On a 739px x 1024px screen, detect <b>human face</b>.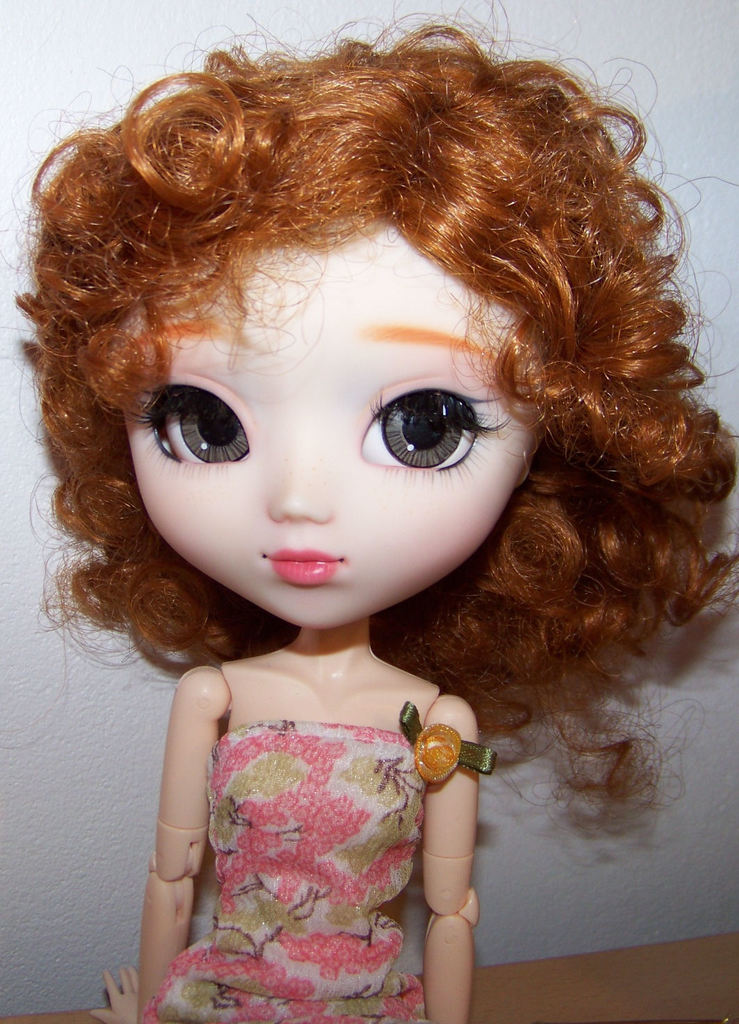
<region>113, 226, 543, 626</region>.
